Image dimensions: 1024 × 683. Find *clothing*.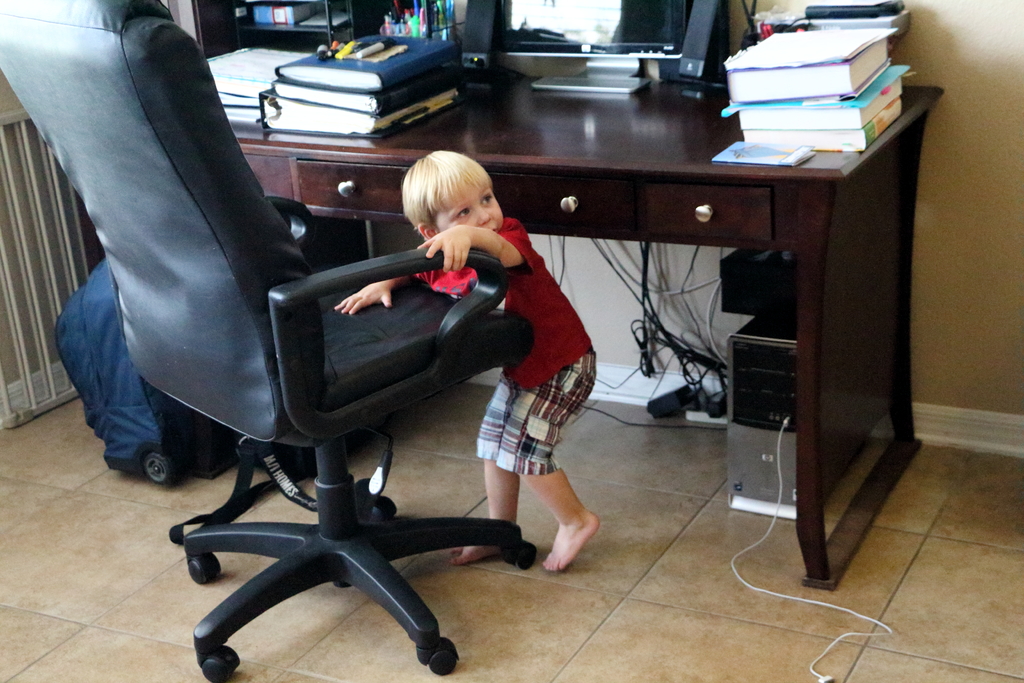
bbox=(404, 211, 599, 473).
